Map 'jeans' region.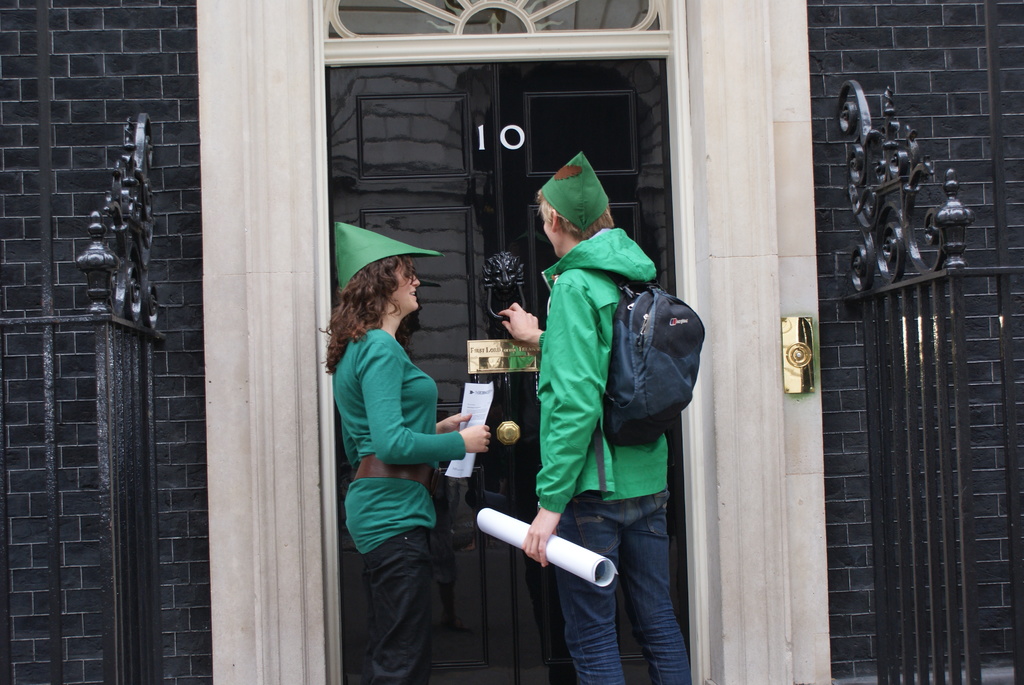
Mapped to (left=557, top=485, right=691, bottom=684).
